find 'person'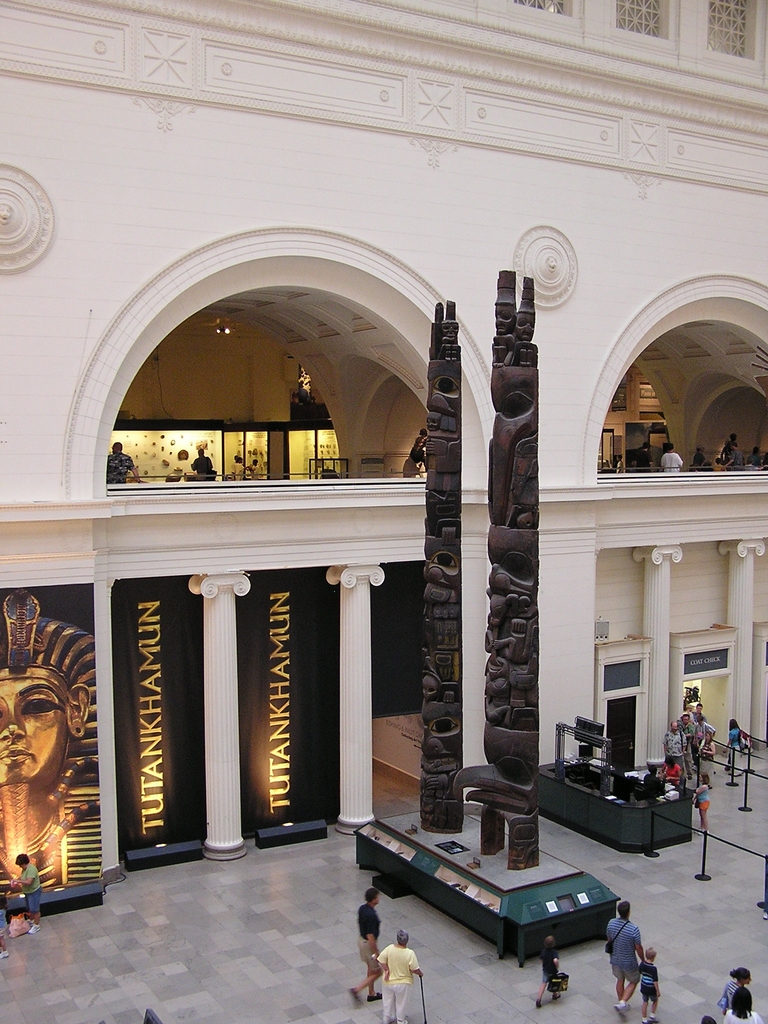
730:710:745:778
